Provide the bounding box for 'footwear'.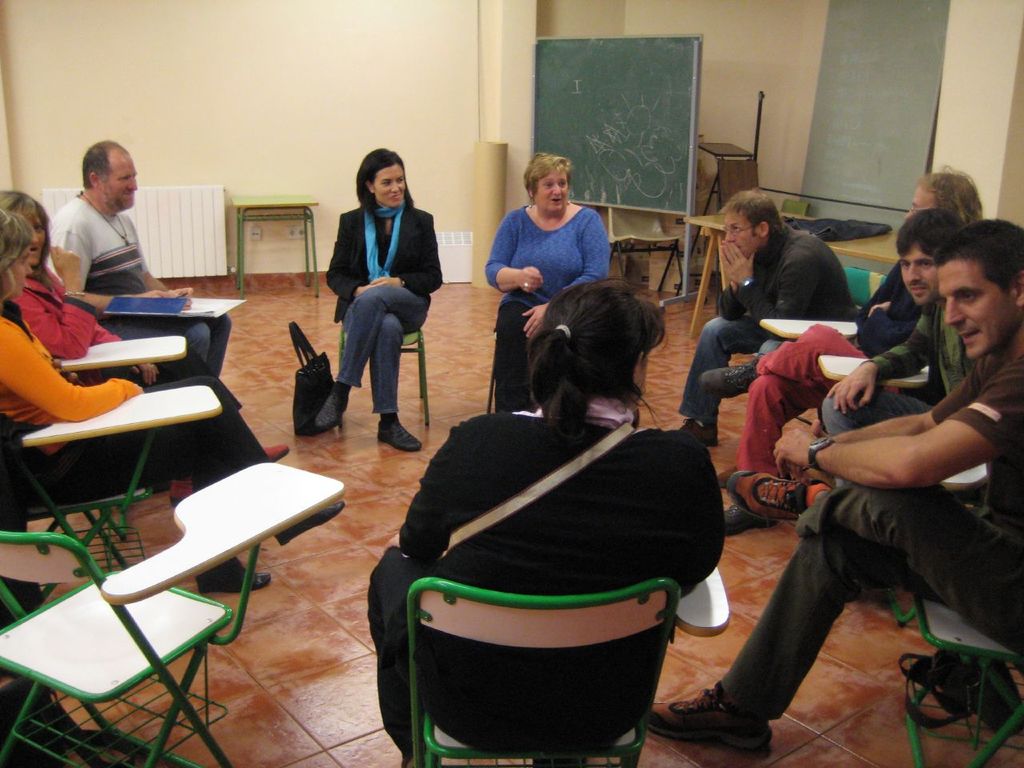
<region>653, 686, 770, 751</region>.
